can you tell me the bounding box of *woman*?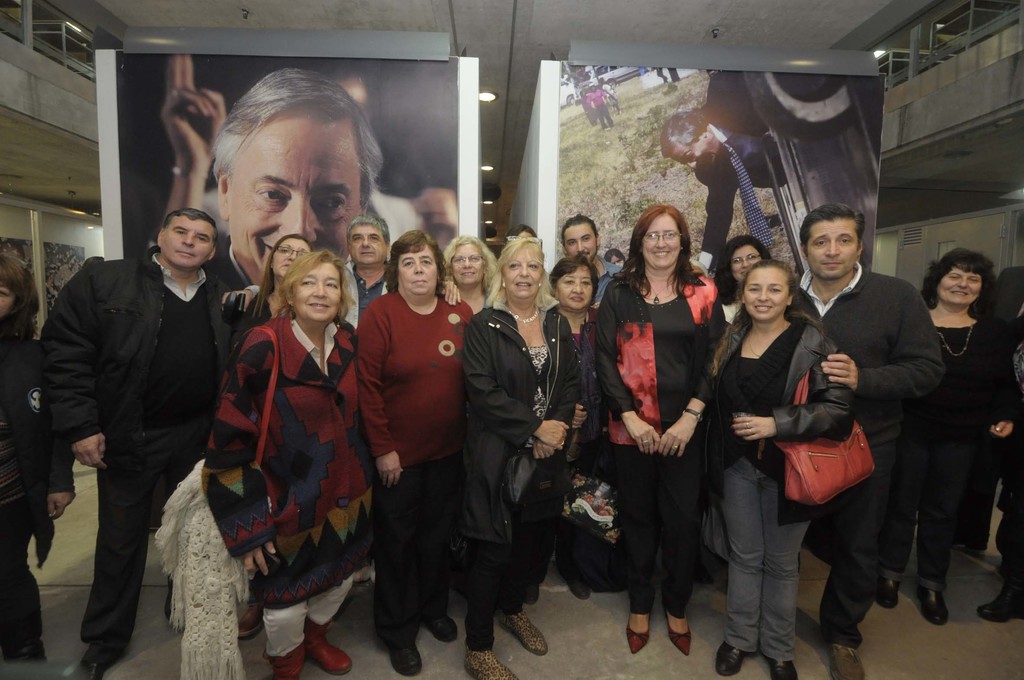
bbox=[0, 252, 81, 670].
